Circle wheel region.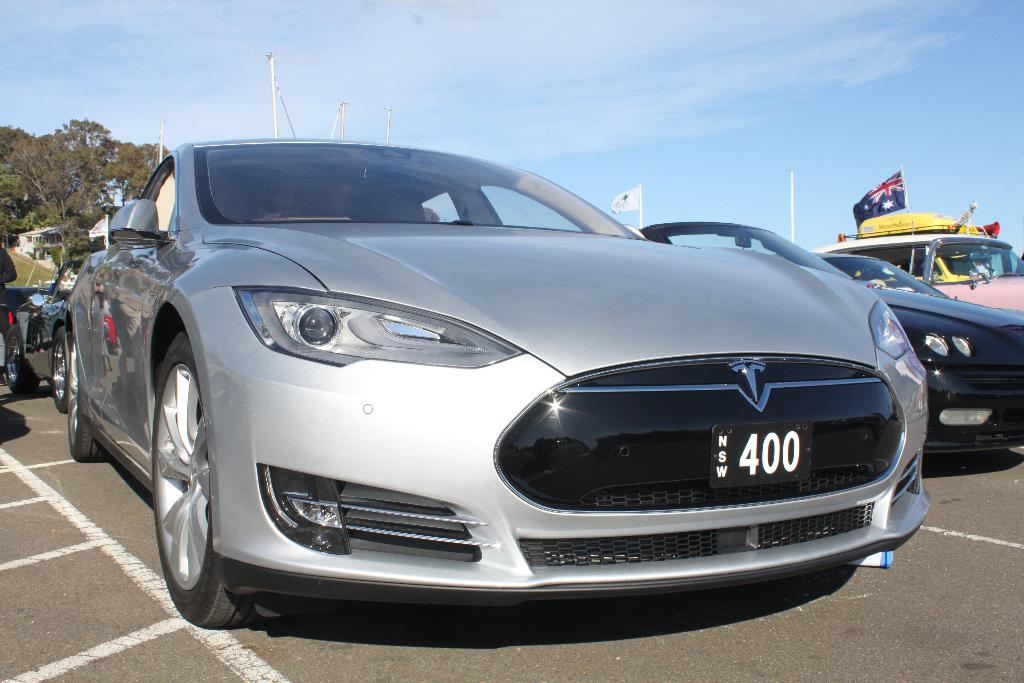
Region: (51, 327, 72, 420).
